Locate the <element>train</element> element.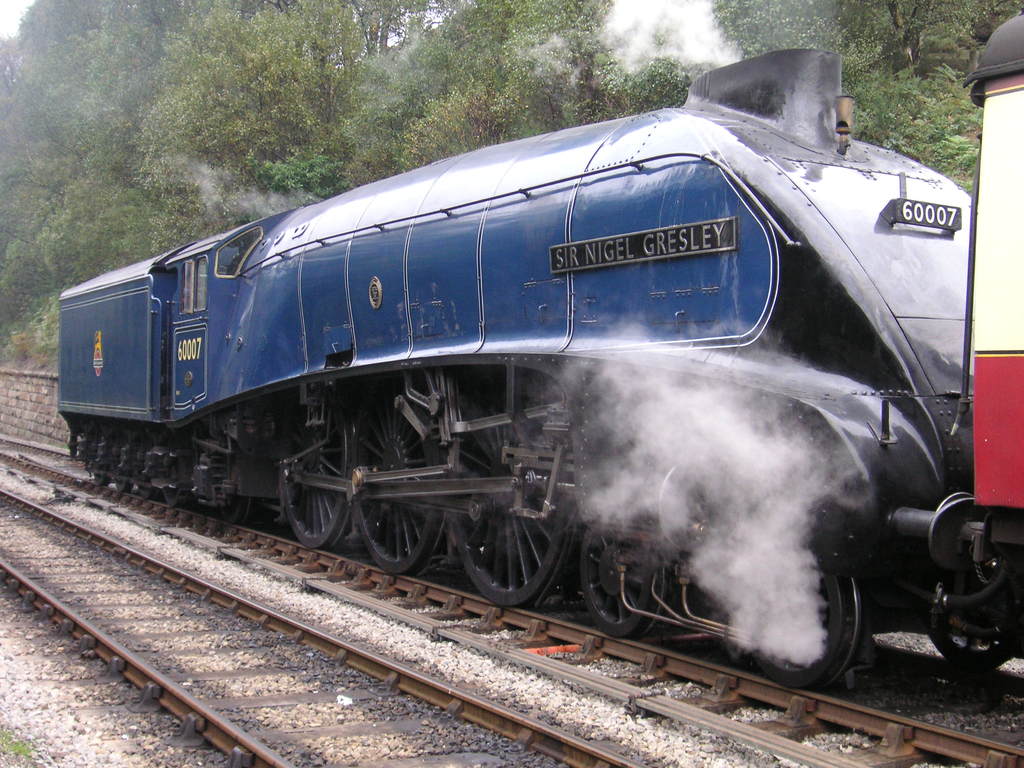
Element bbox: bbox=(56, 13, 1023, 689).
